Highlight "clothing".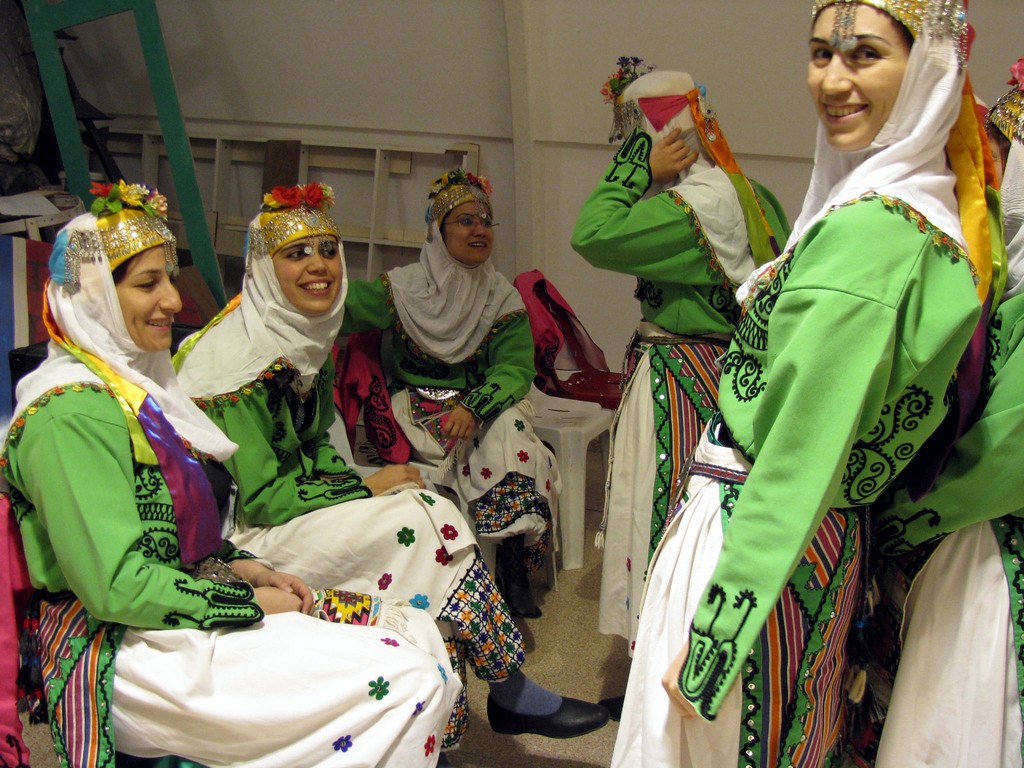
Highlighted region: (left=1, top=209, right=464, bottom=767).
